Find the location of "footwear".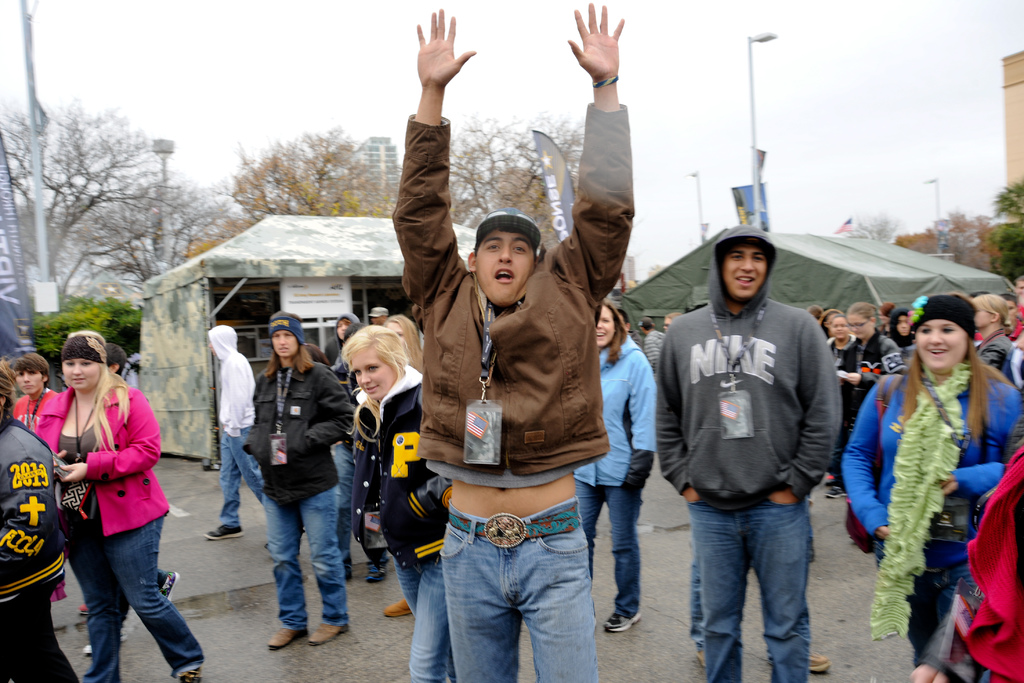
Location: crop(690, 641, 711, 677).
